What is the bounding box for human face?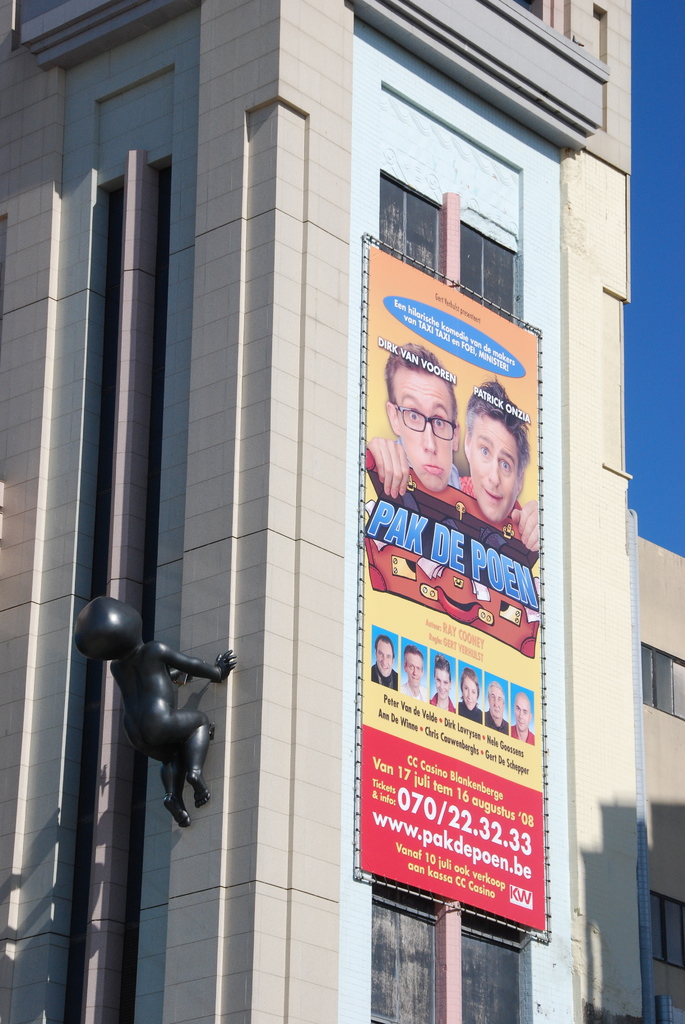
(509, 693, 533, 733).
